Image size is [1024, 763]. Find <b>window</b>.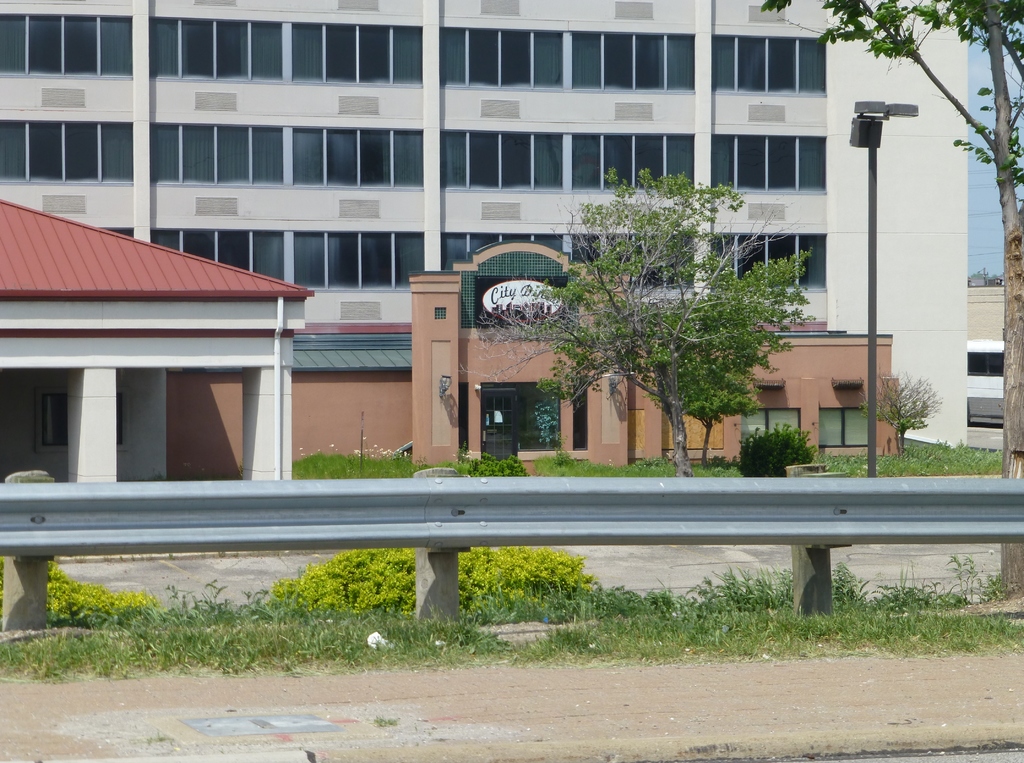
rect(714, 34, 824, 97).
